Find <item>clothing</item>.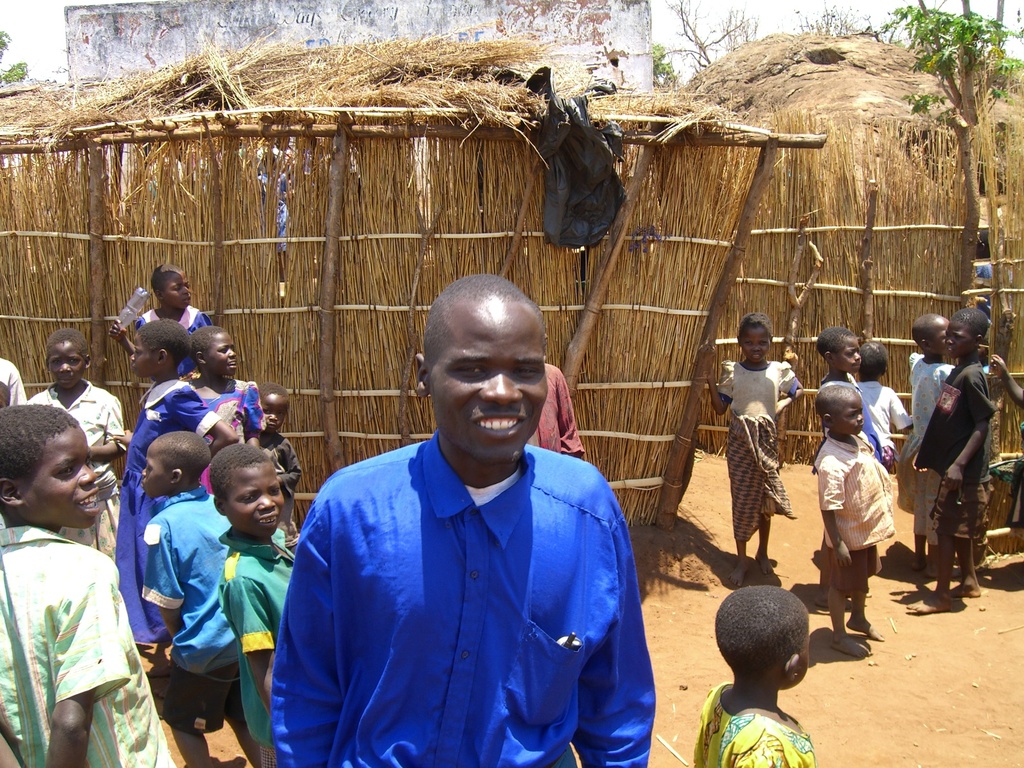
271, 426, 659, 767.
